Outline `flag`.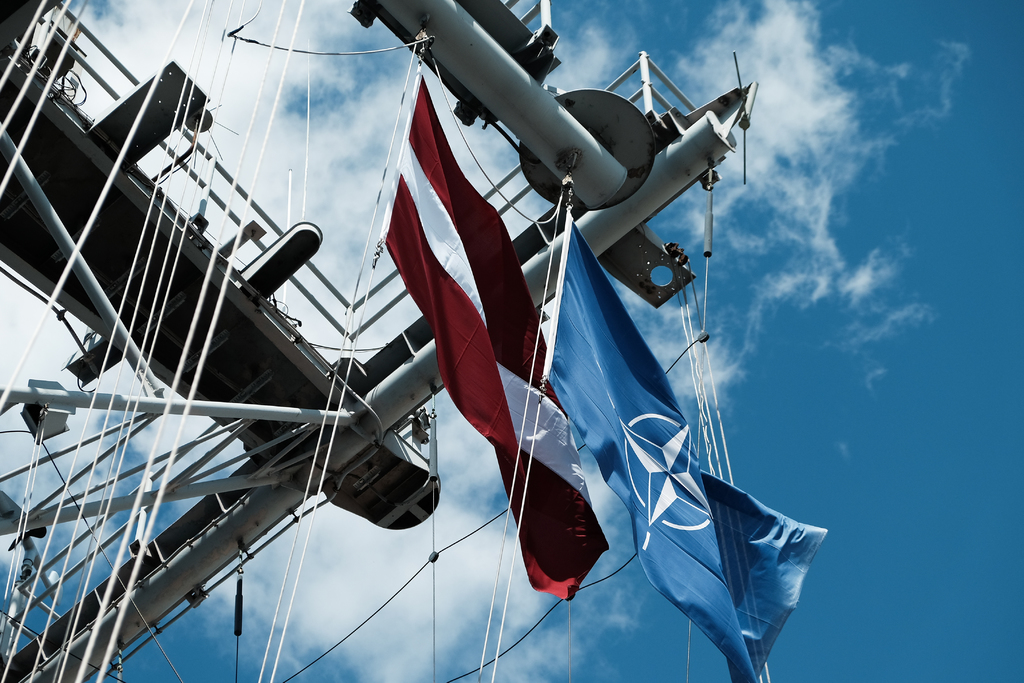
Outline: (left=377, top=58, right=614, bottom=602).
